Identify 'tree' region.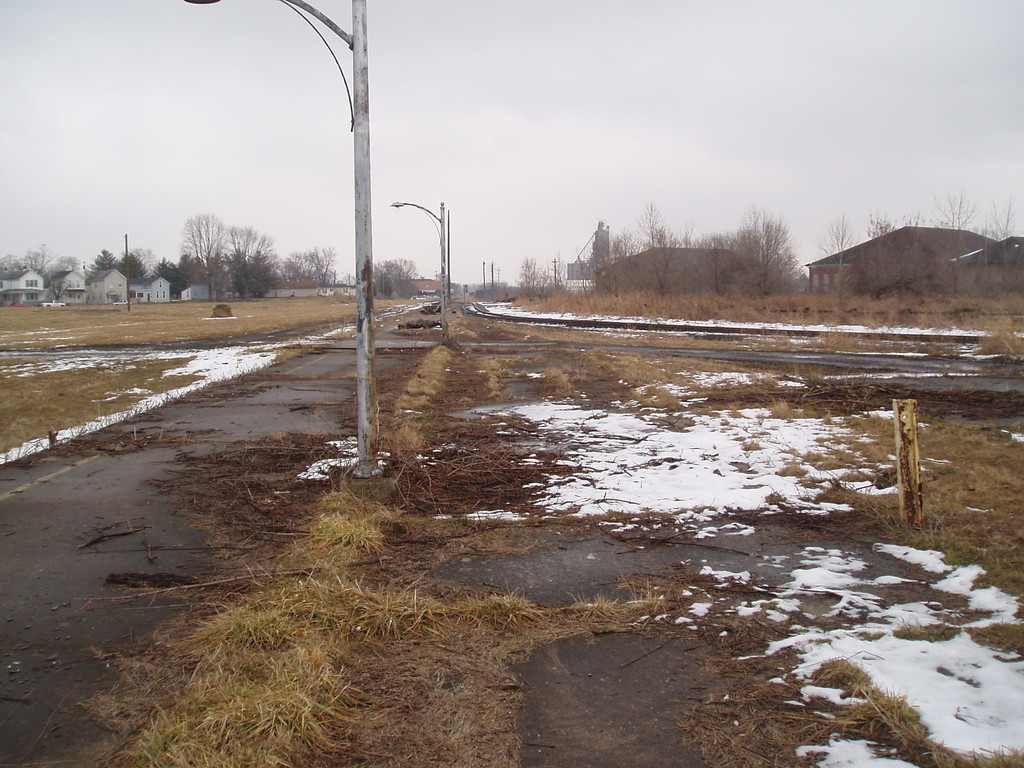
Region: [x1=675, y1=216, x2=697, y2=300].
